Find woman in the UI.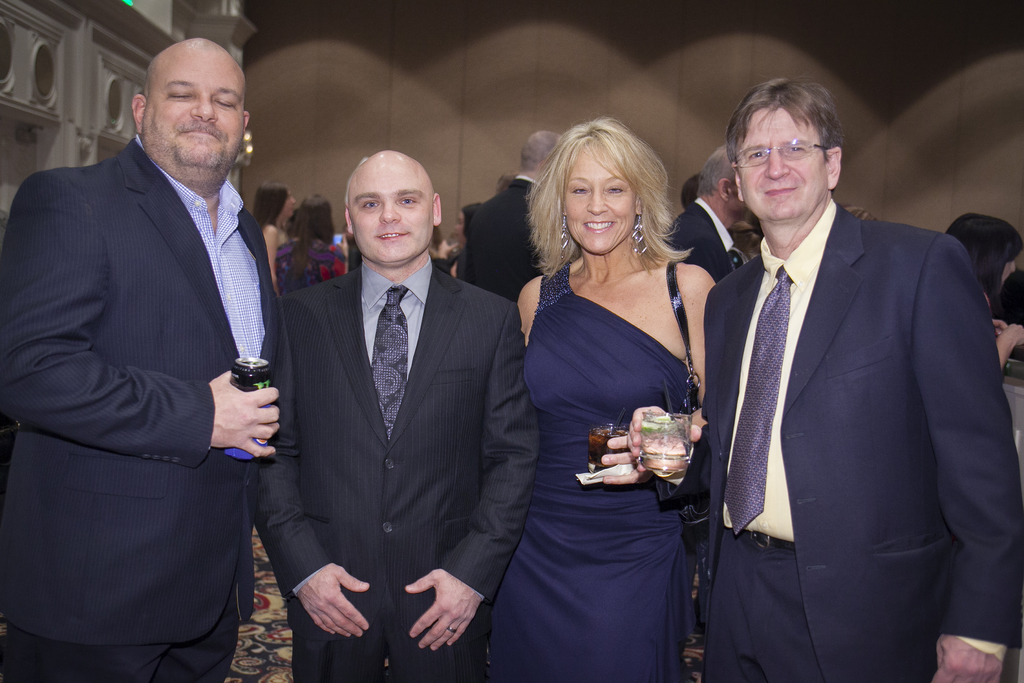
UI element at region(251, 177, 298, 297).
